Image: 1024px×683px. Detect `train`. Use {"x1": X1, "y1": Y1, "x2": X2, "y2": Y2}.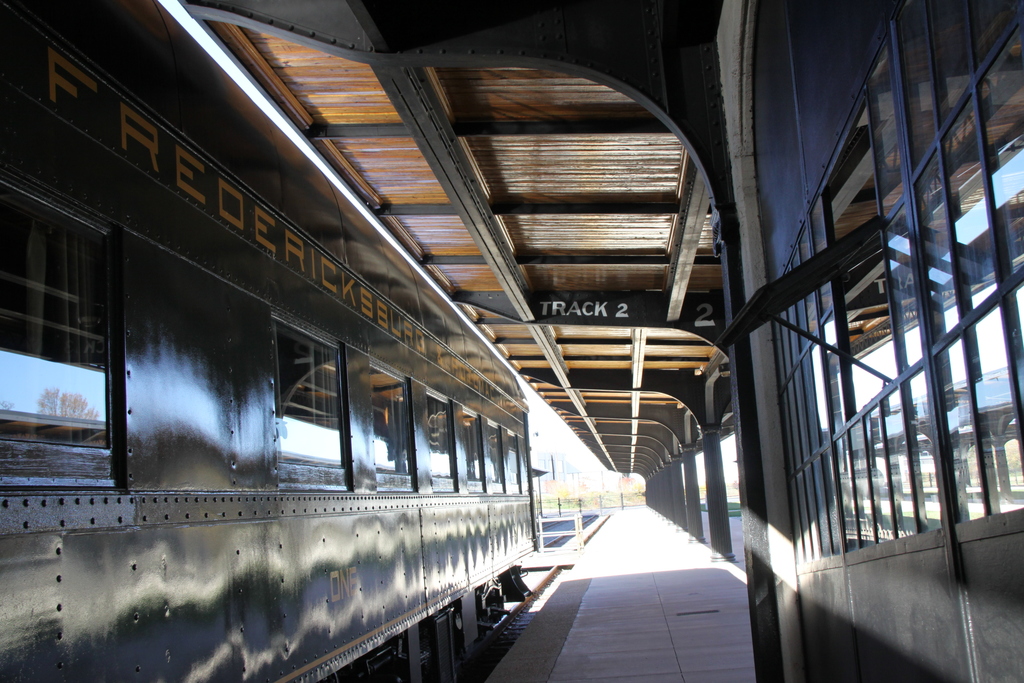
{"x1": 0, "y1": 0, "x2": 539, "y2": 682}.
